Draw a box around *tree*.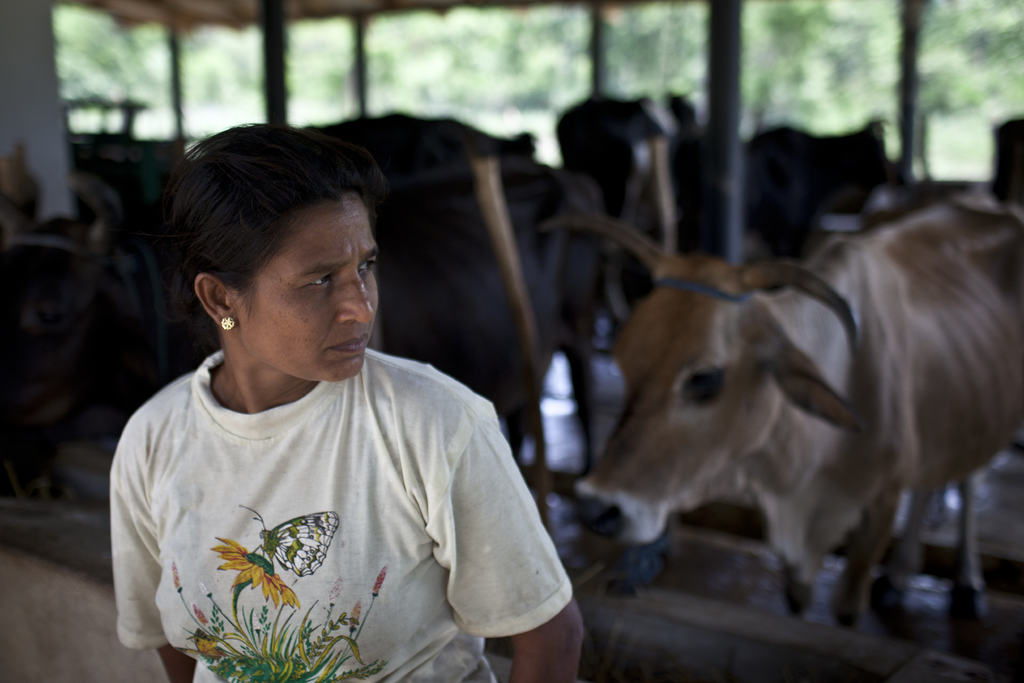
crop(365, 4, 584, 174).
